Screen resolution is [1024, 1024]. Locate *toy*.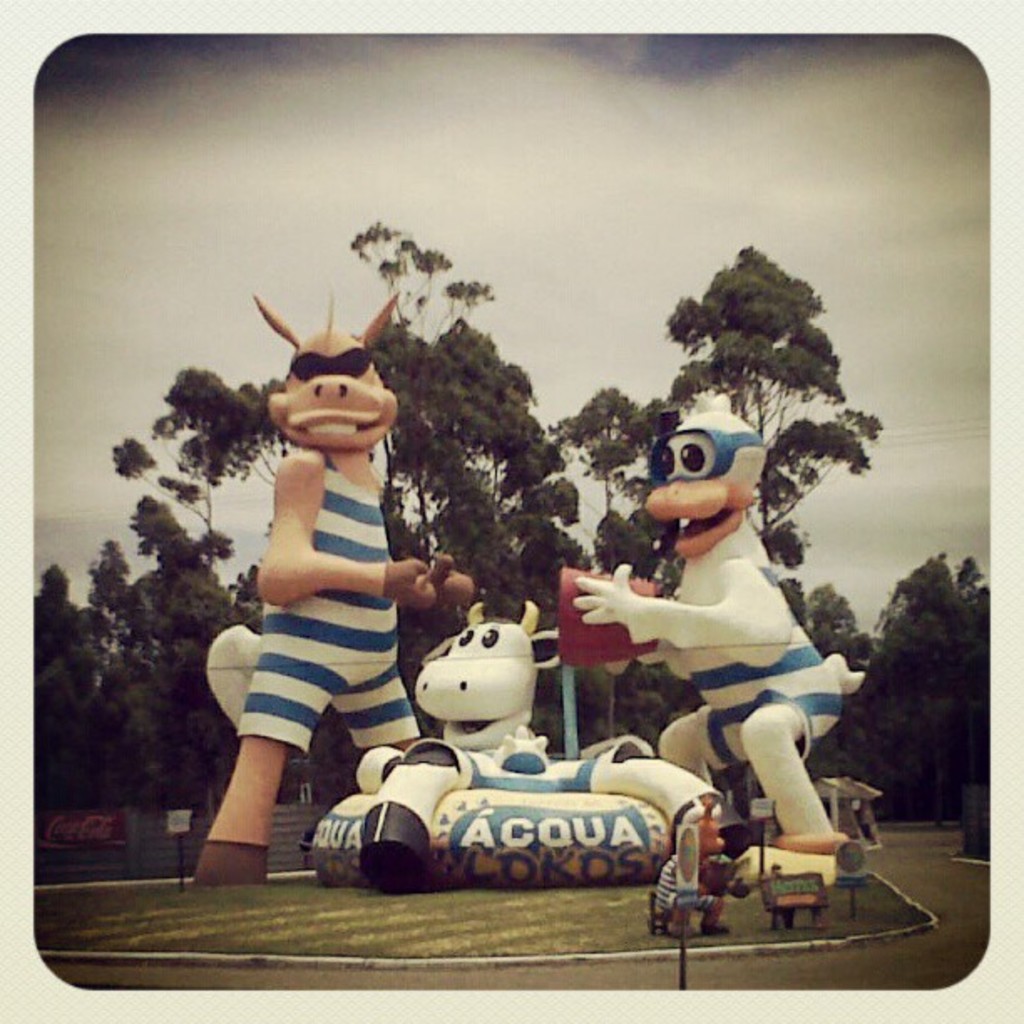
x1=182 y1=281 x2=484 y2=893.
